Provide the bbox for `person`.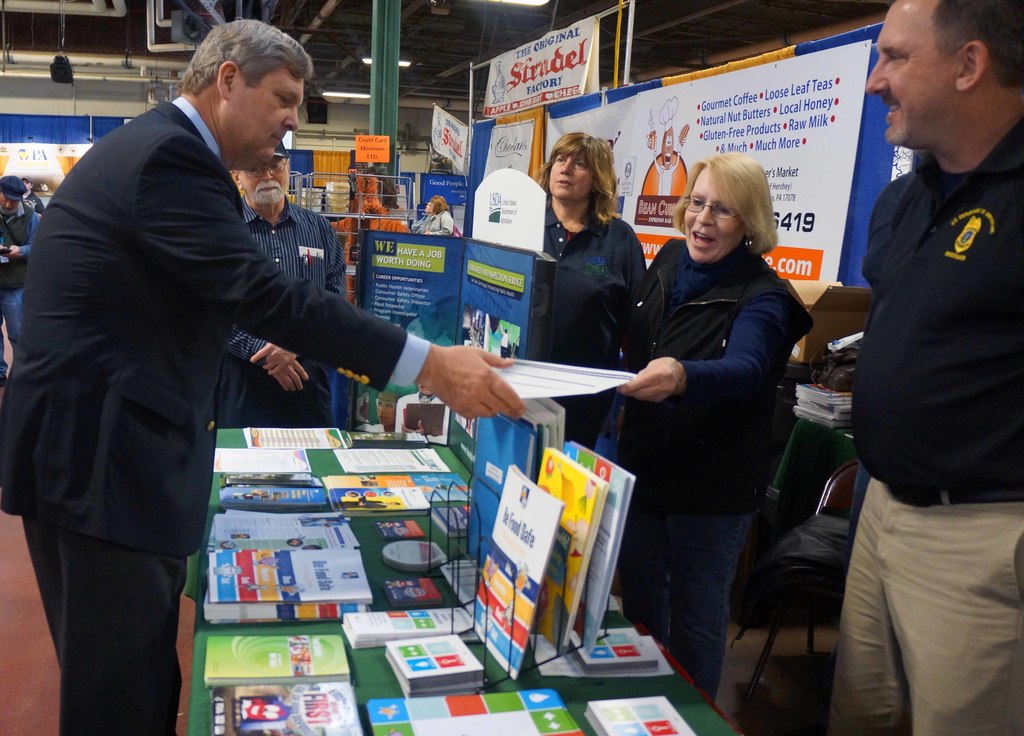
region(0, 16, 523, 735).
